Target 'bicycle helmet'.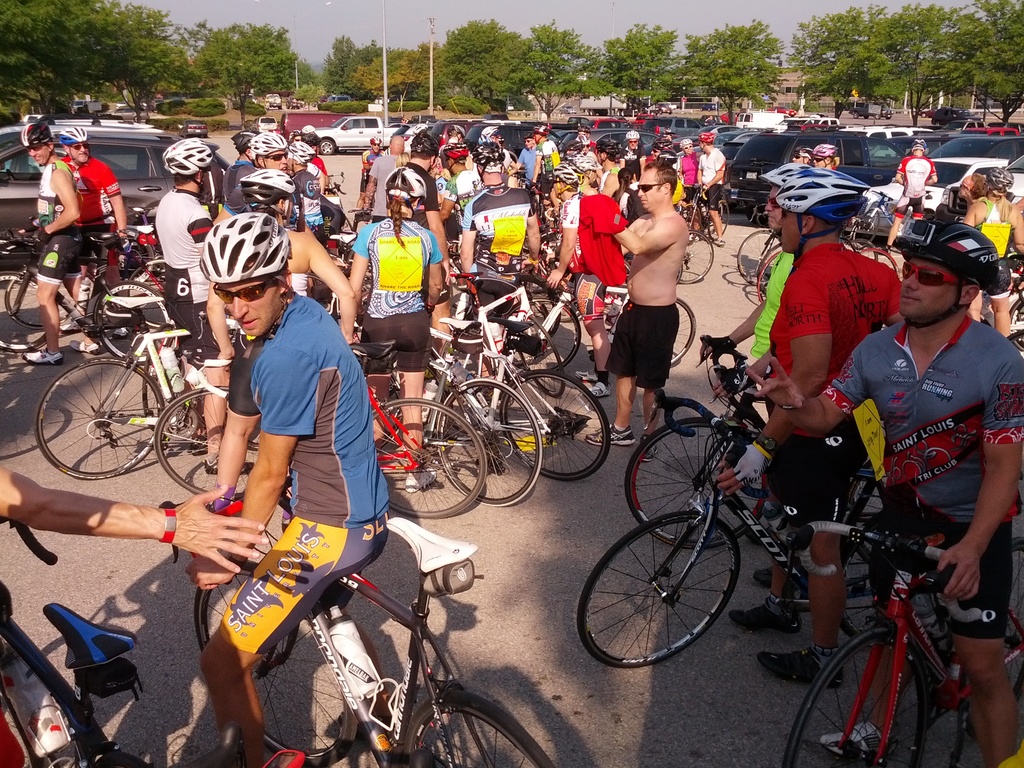
Target region: [573, 123, 593, 140].
